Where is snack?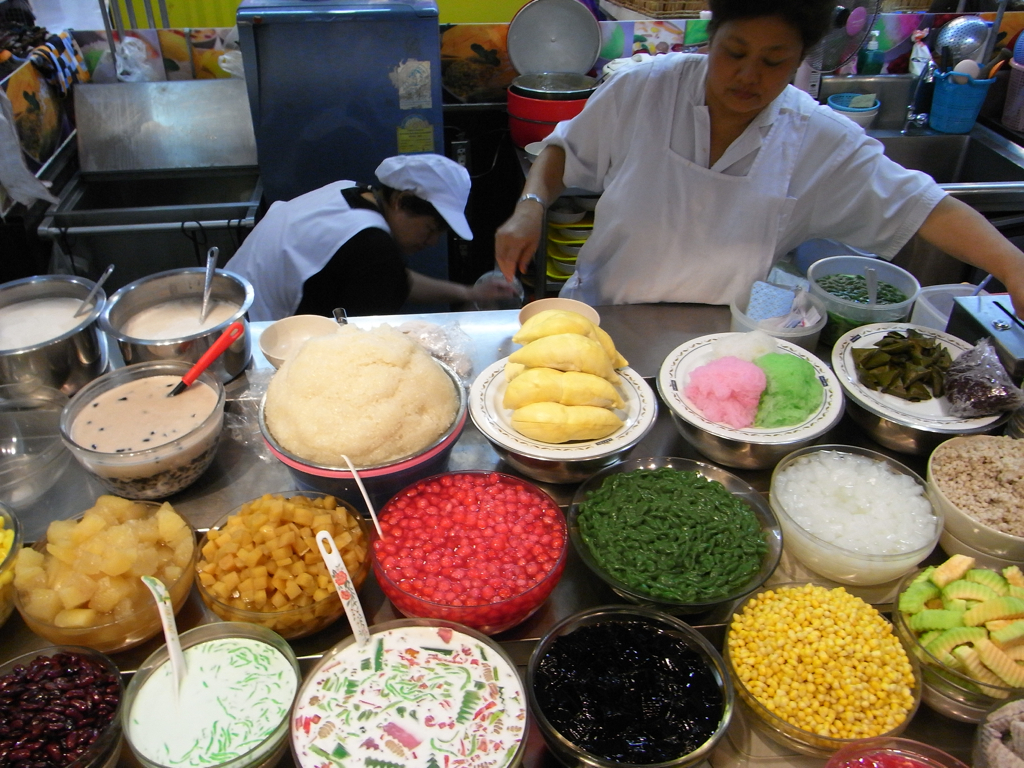
select_region(723, 585, 921, 750).
